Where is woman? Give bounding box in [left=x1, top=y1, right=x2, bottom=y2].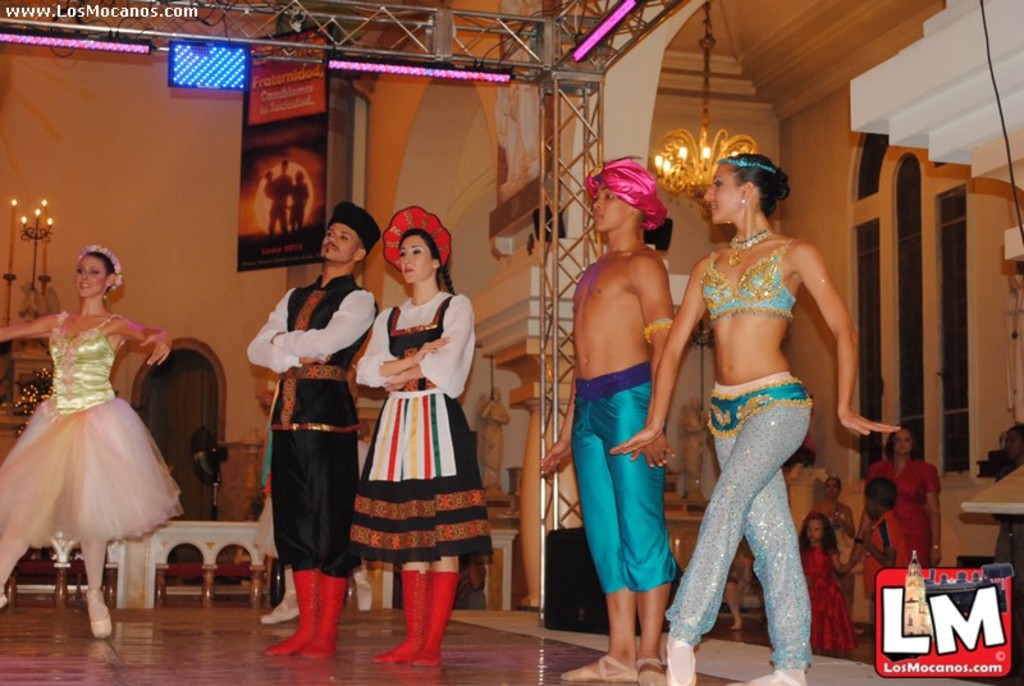
[left=609, top=148, right=905, bottom=685].
